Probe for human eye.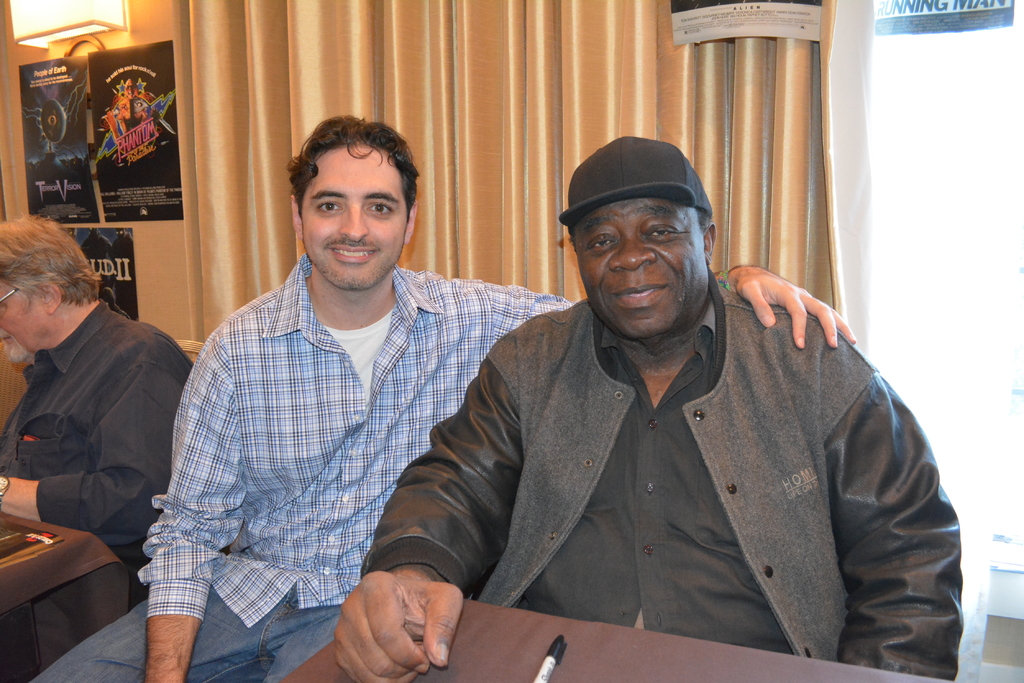
Probe result: l=310, t=196, r=348, b=221.
